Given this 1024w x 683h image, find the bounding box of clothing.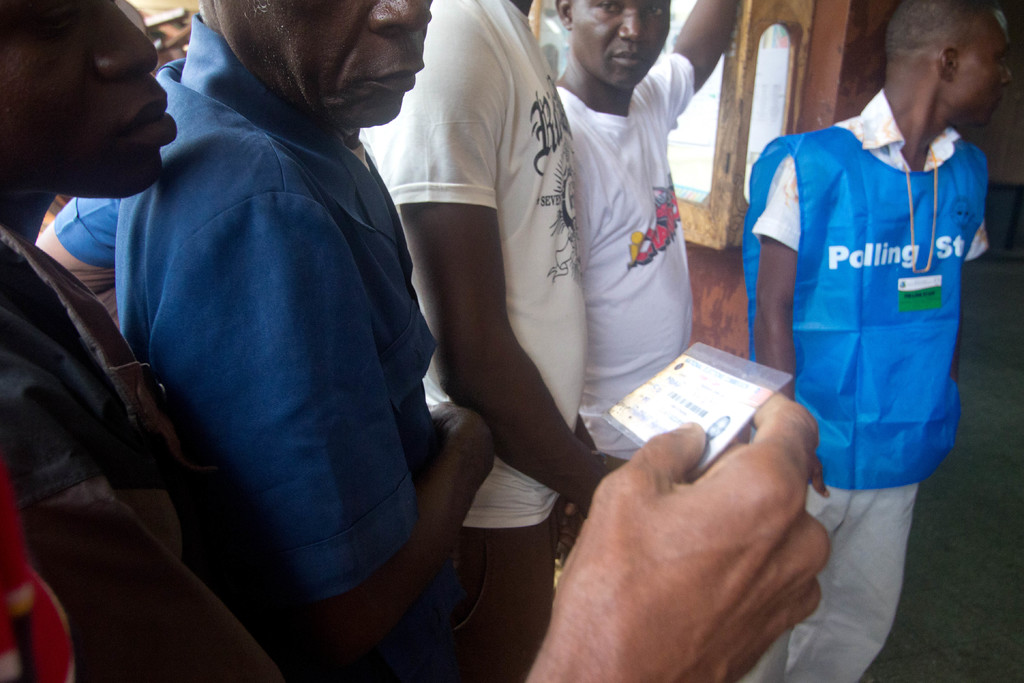
crop(744, 88, 989, 682).
